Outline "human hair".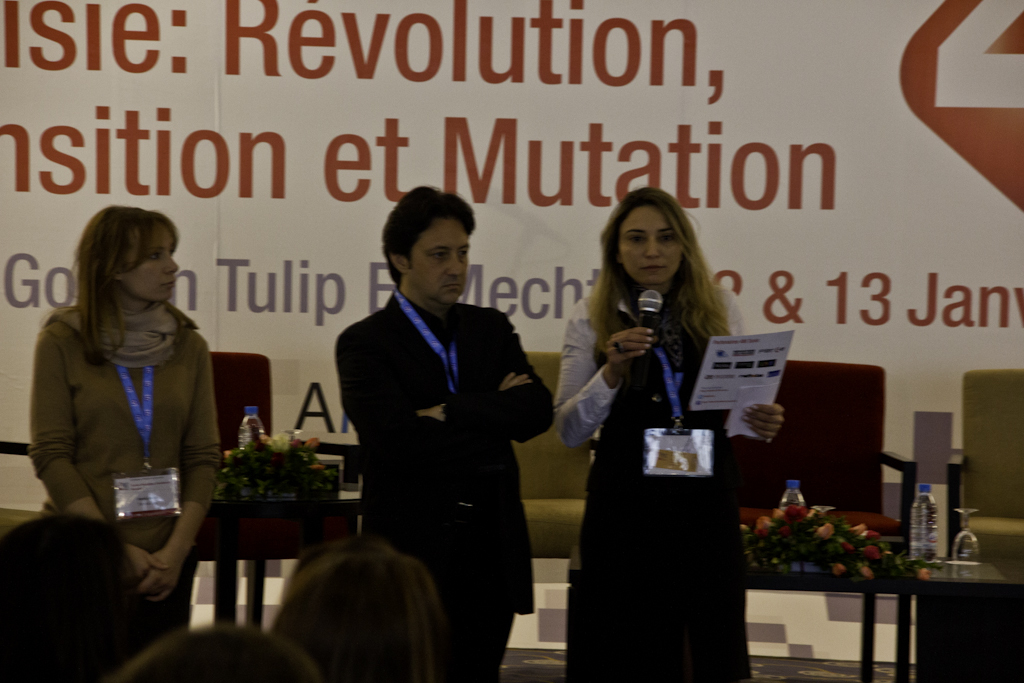
Outline: rect(112, 623, 320, 682).
